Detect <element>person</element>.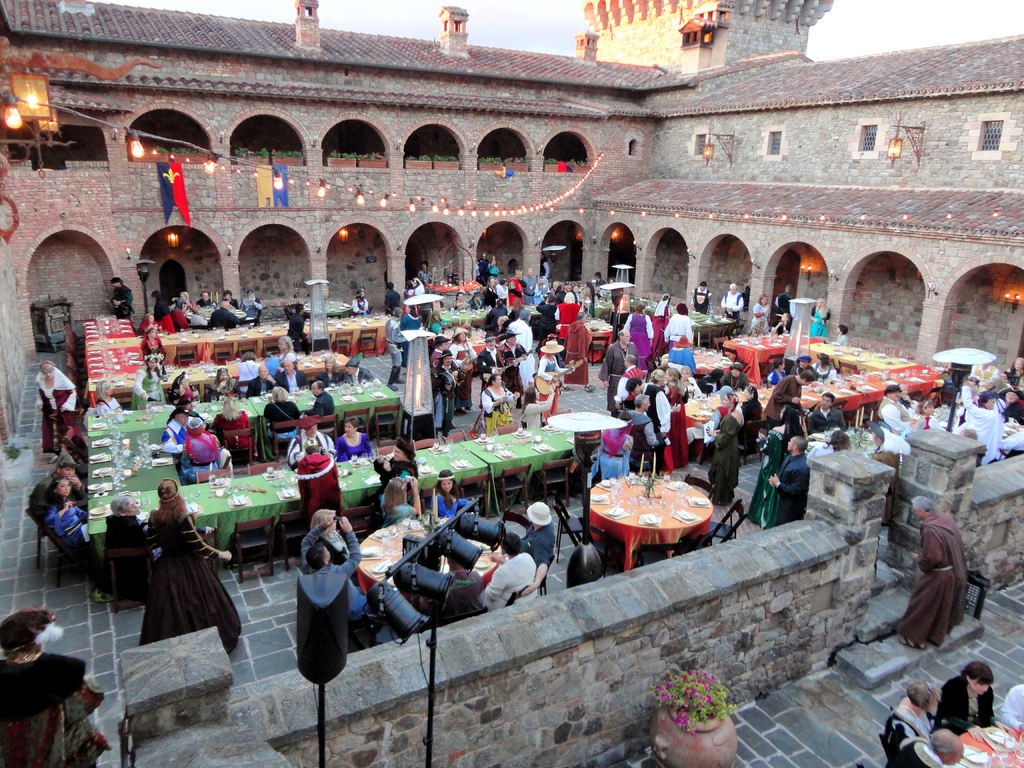
Detected at detection(881, 724, 967, 767).
